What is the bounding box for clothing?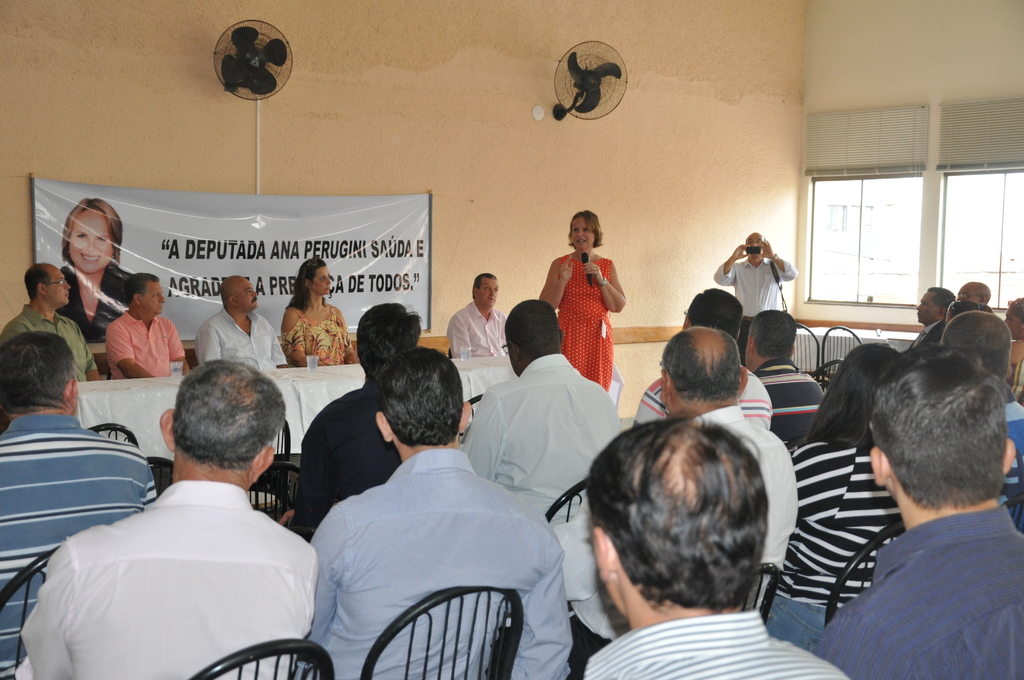
x1=1003 y1=397 x2=1023 y2=531.
